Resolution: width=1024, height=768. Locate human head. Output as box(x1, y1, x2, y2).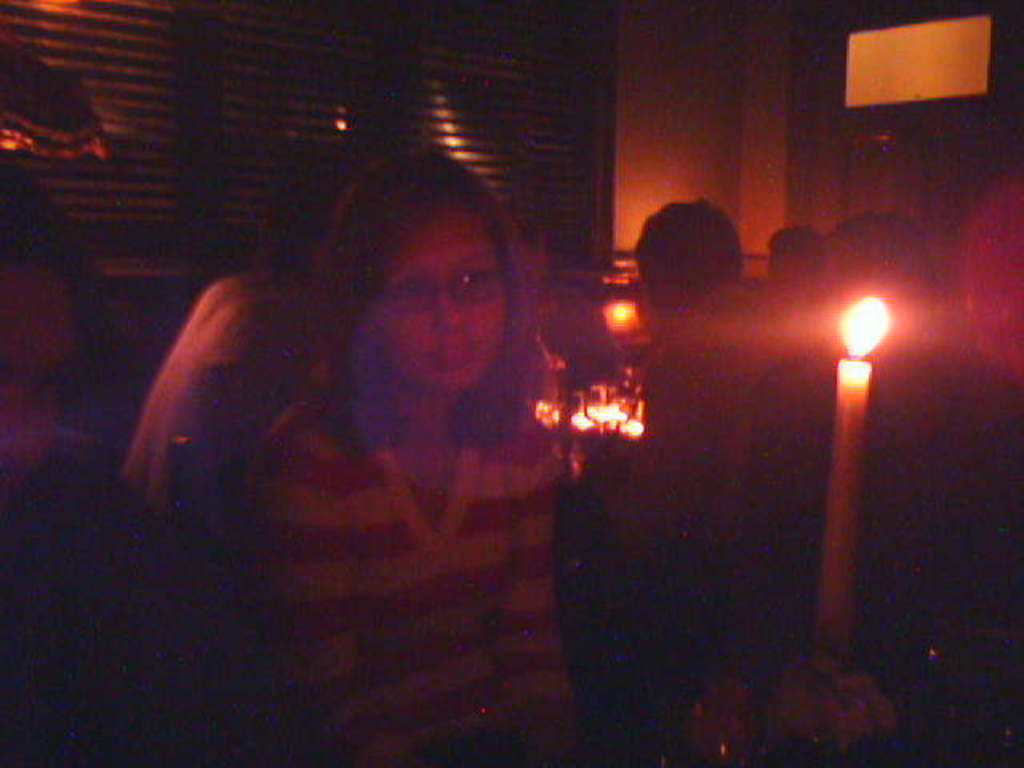
box(171, 270, 309, 472).
